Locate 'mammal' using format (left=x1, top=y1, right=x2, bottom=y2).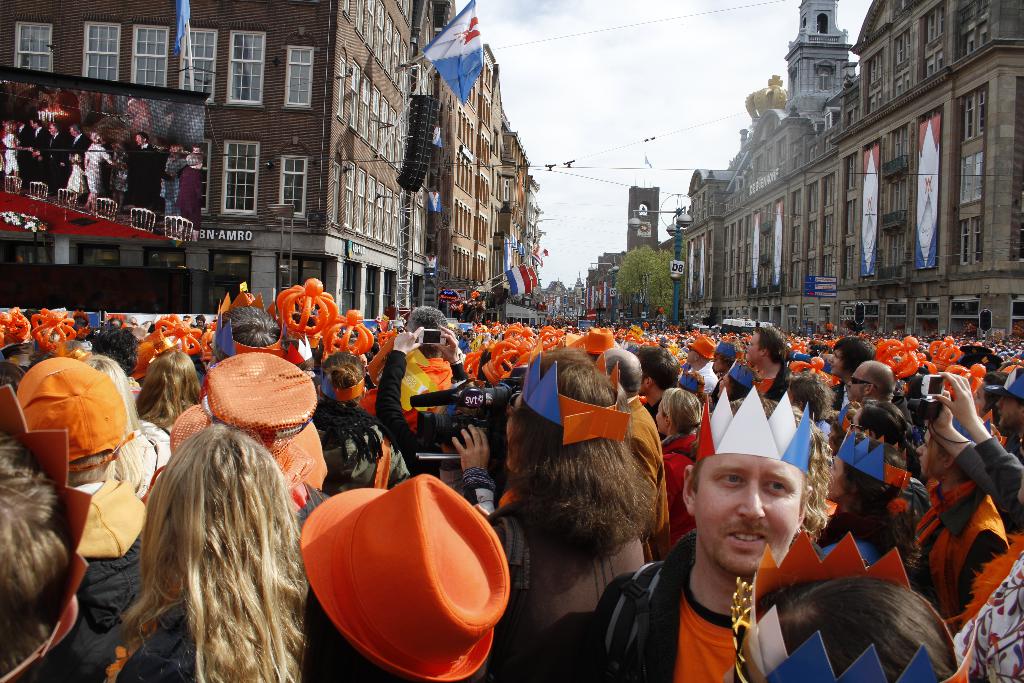
(left=759, top=568, right=986, bottom=682).
